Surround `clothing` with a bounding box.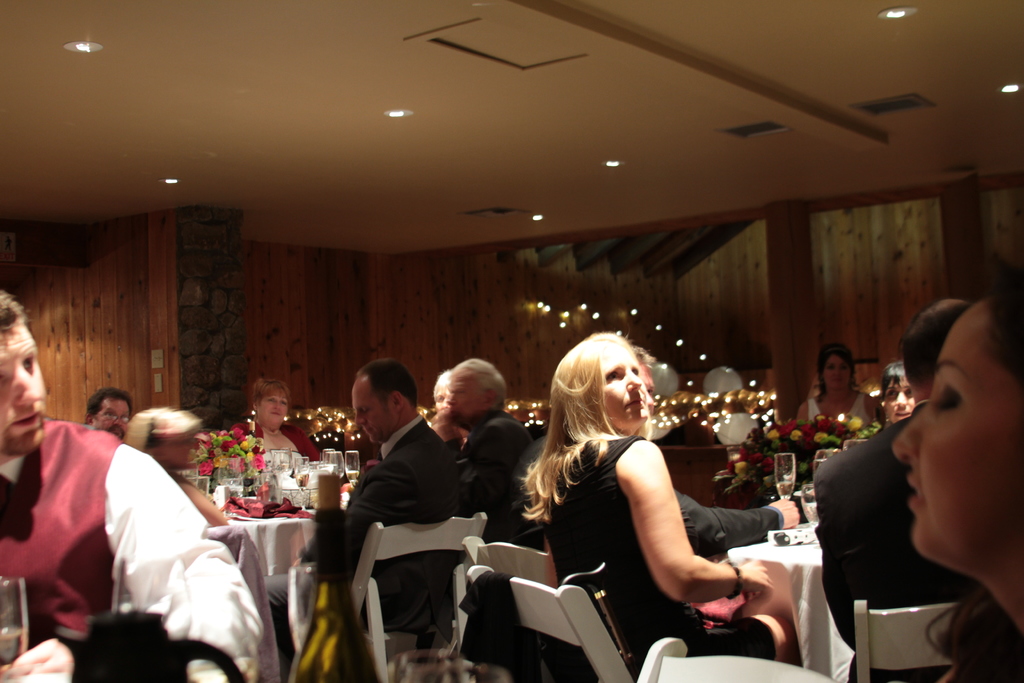
819/398/980/682.
